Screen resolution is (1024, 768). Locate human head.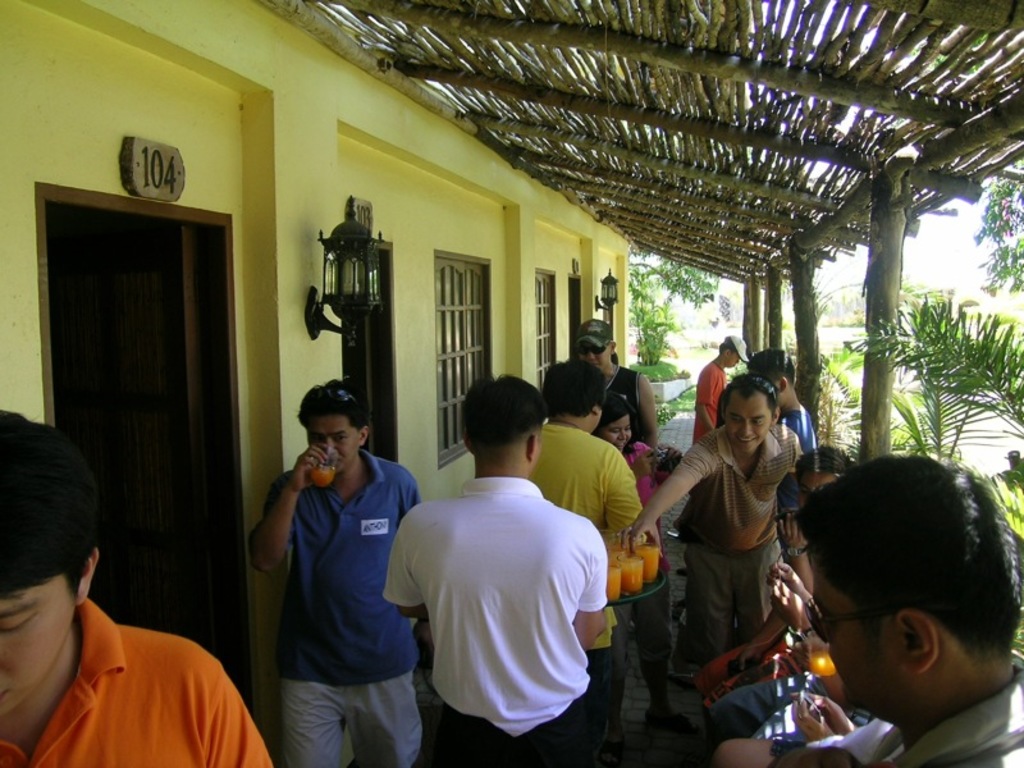
723, 334, 745, 366.
